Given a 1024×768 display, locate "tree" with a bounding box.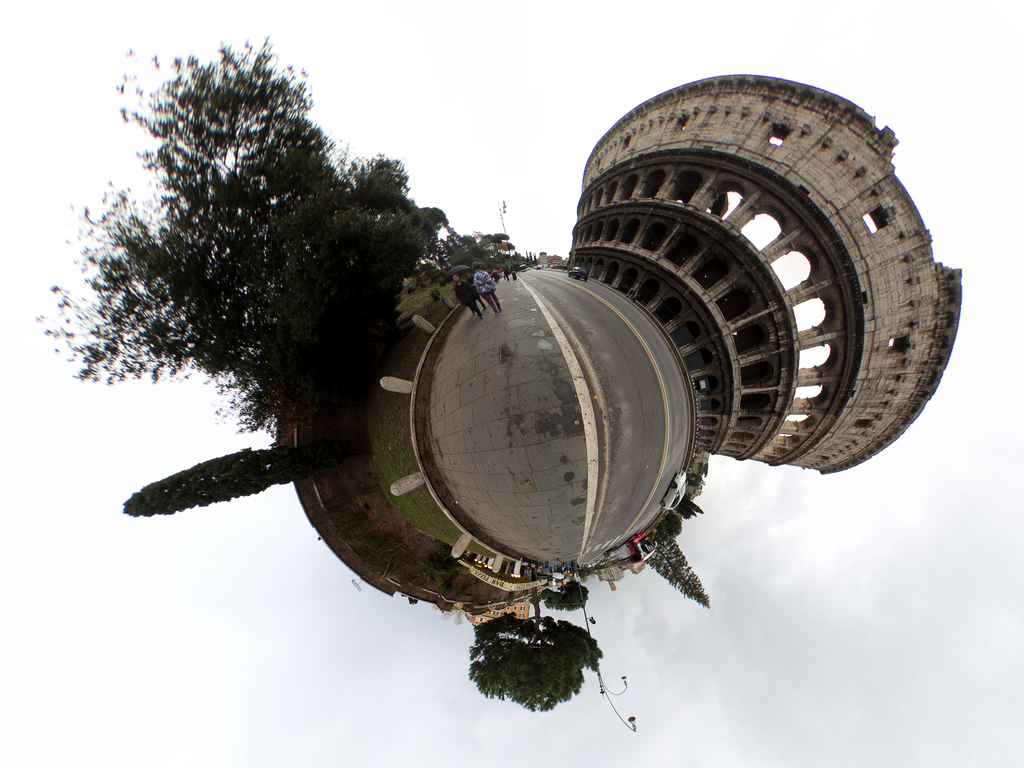
Located: crop(23, 37, 405, 397).
